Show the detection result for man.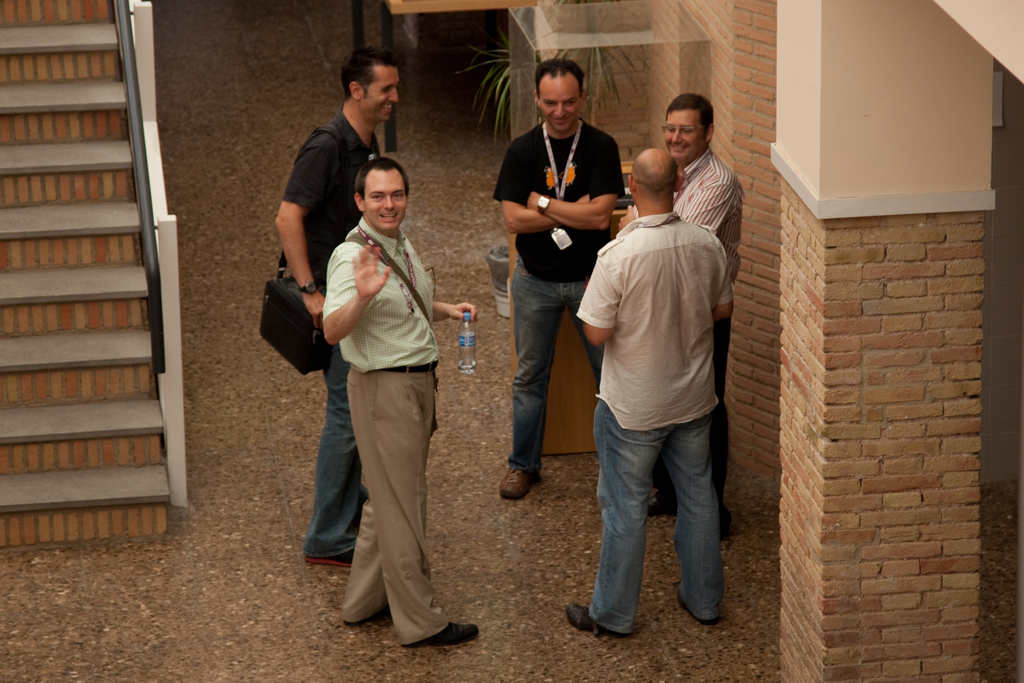
(left=324, top=158, right=481, bottom=645).
